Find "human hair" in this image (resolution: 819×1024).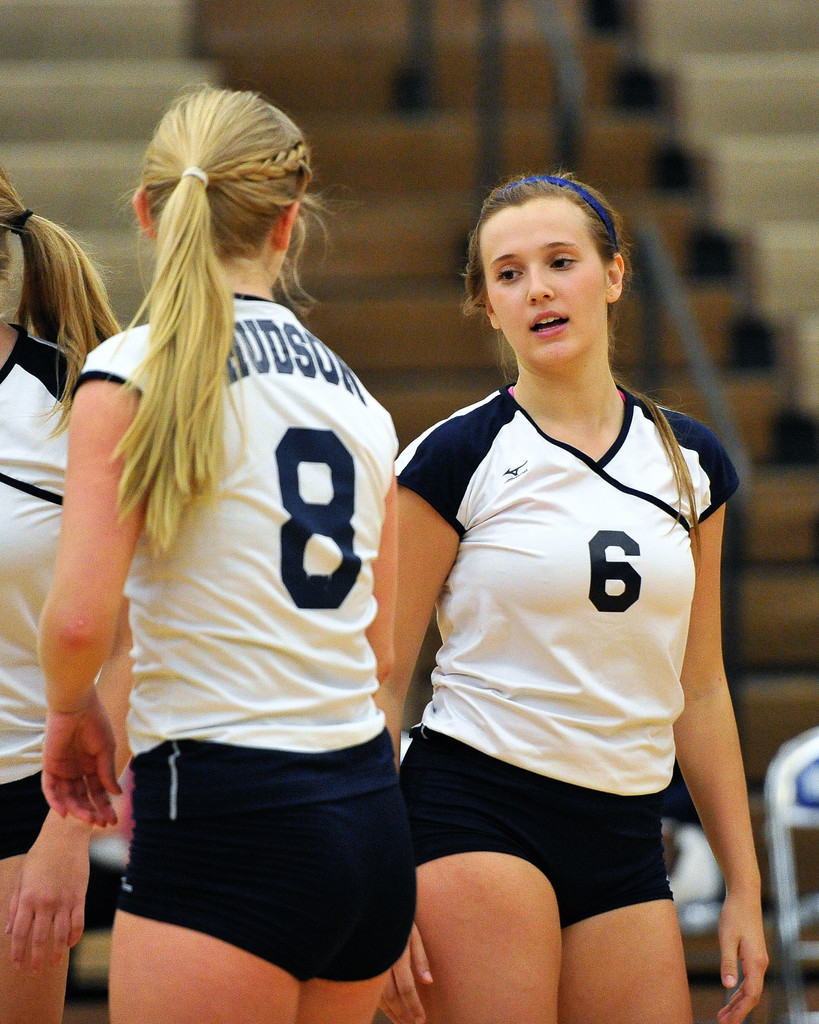
bbox=(89, 77, 337, 569).
